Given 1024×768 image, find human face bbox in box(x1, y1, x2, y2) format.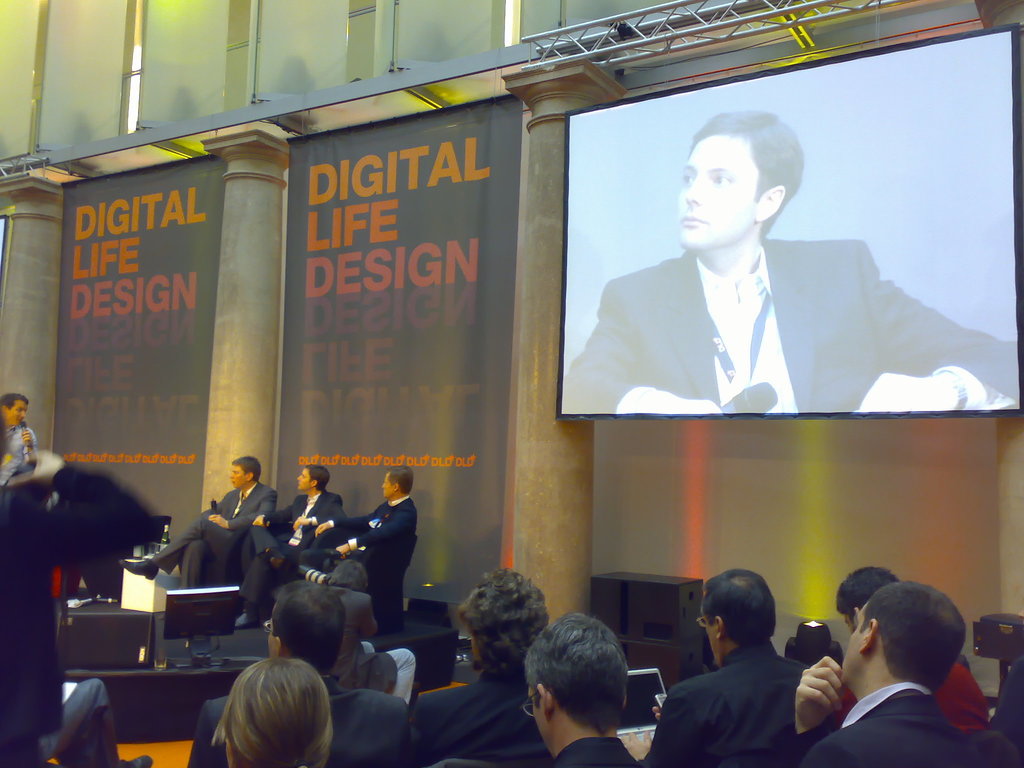
box(296, 468, 312, 490).
